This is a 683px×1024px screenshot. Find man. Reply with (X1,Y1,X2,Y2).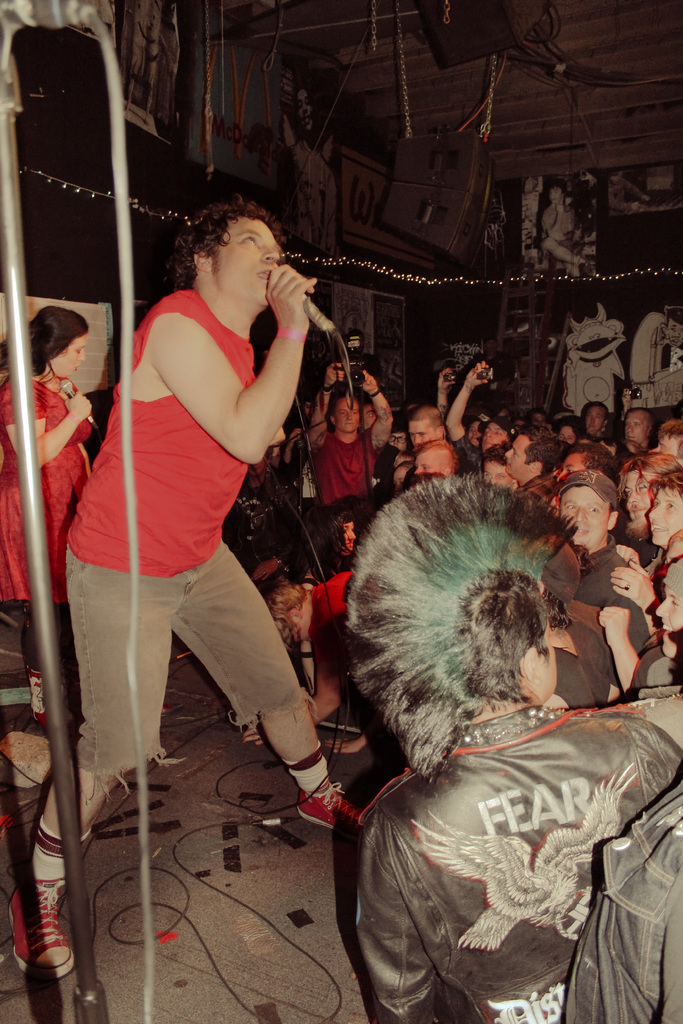
(615,470,682,630).
